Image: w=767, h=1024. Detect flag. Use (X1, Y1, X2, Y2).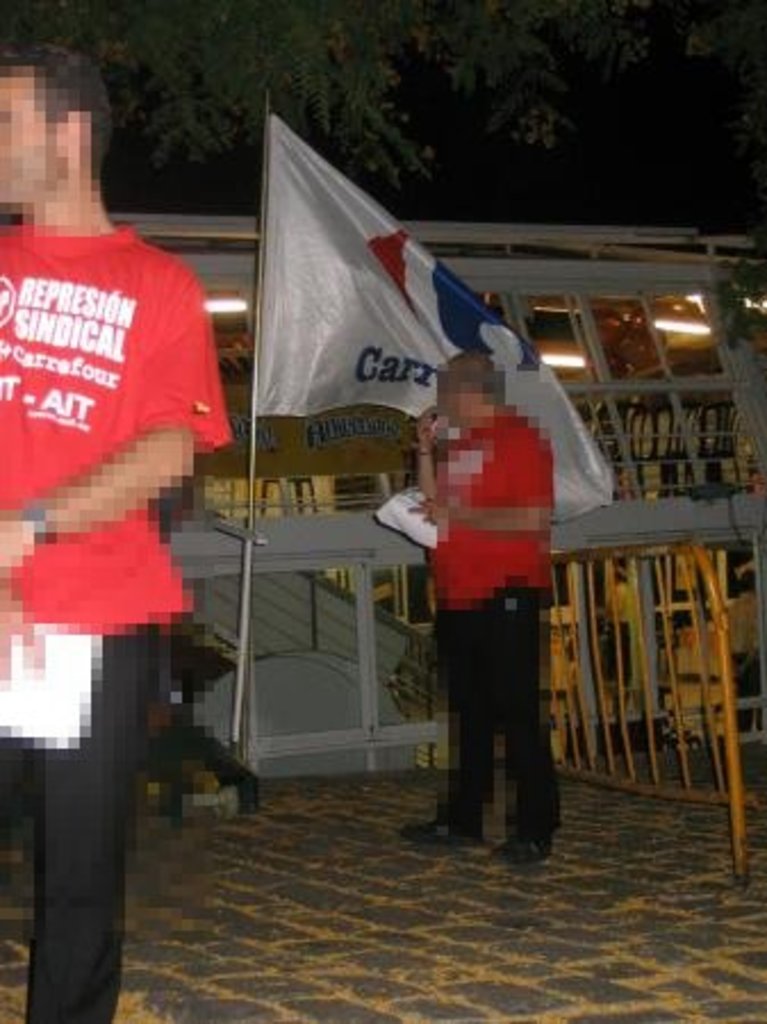
(271, 114, 608, 528).
